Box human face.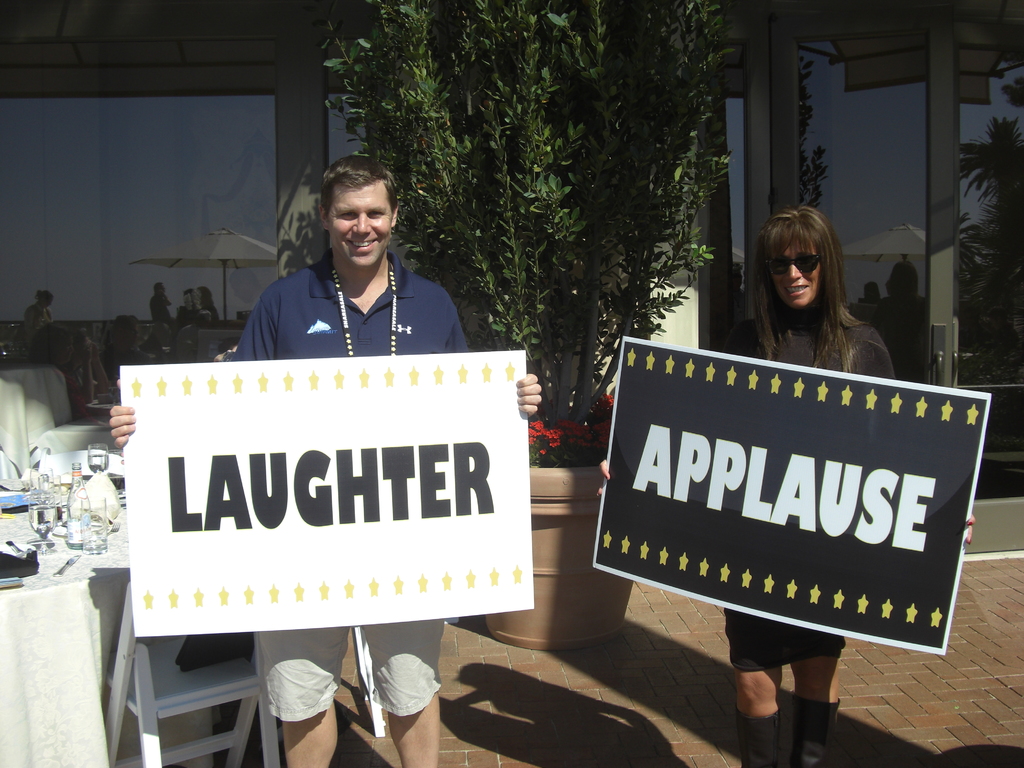
crop(768, 245, 821, 305).
